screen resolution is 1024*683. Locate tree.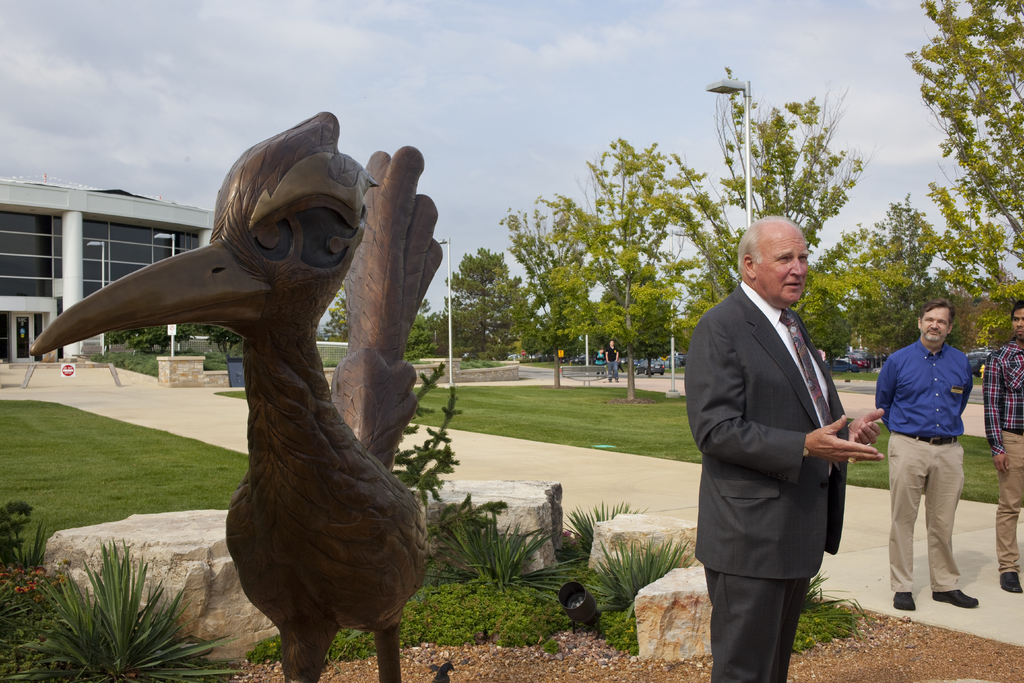
(x1=593, y1=263, x2=681, y2=378).
